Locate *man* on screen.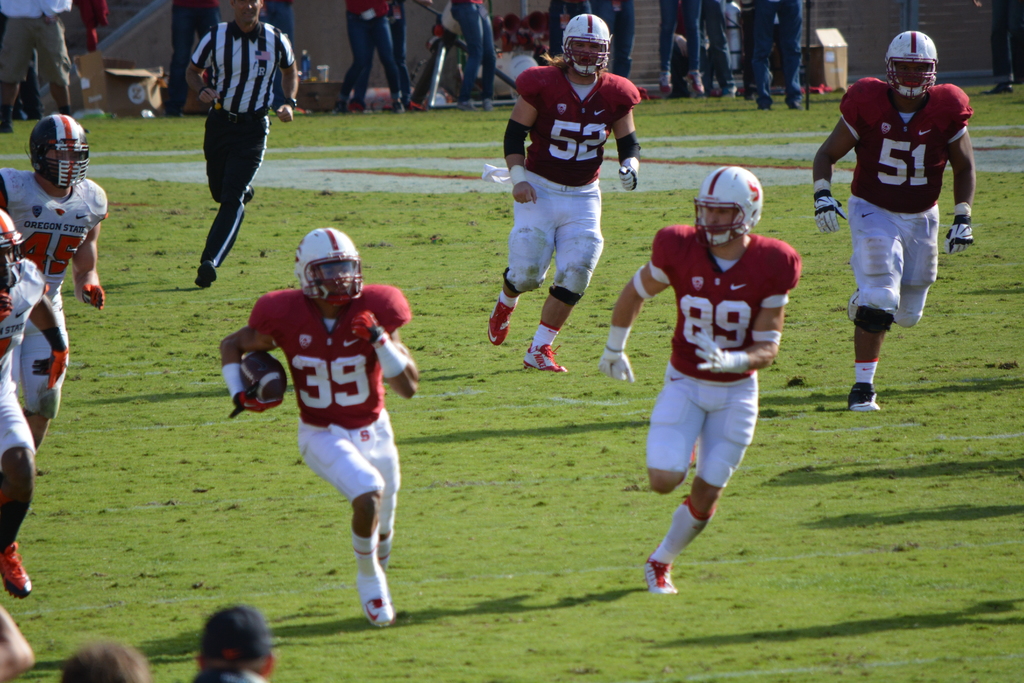
On screen at box(452, 0, 497, 111).
